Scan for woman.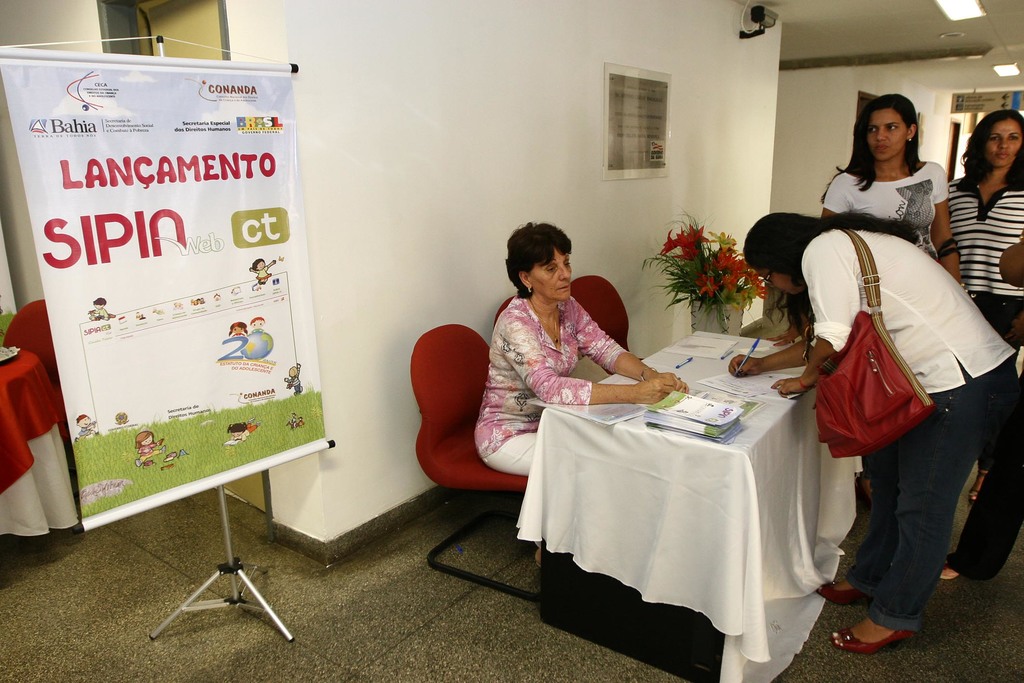
Scan result: 945, 103, 1023, 509.
